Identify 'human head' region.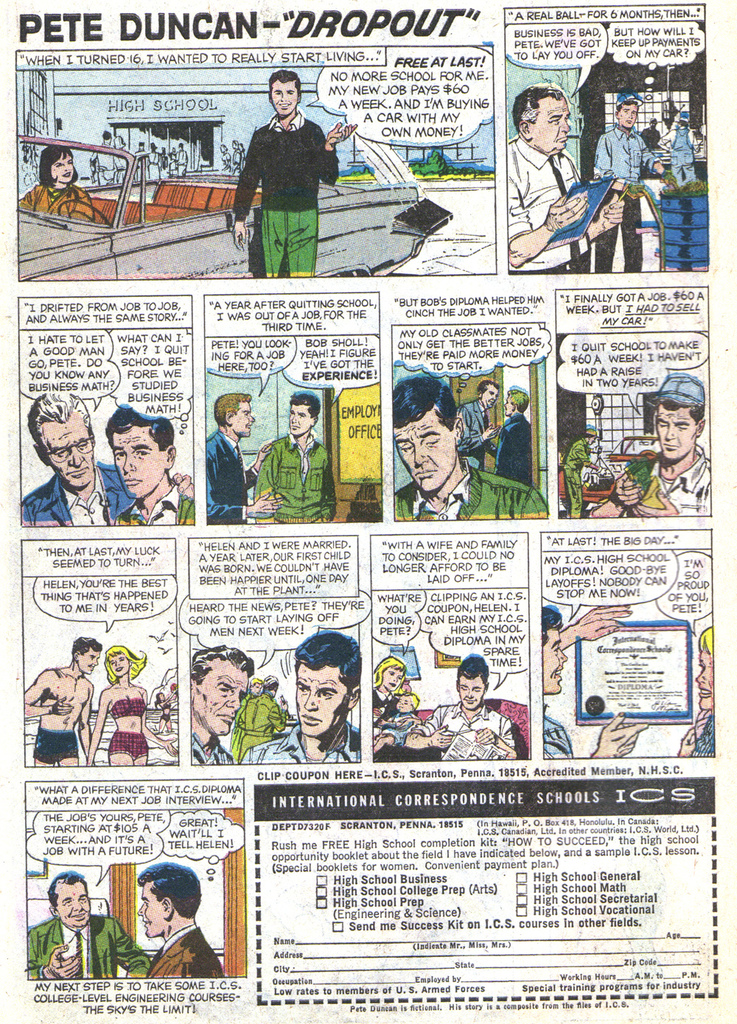
Region: [x1=187, y1=645, x2=251, y2=738].
